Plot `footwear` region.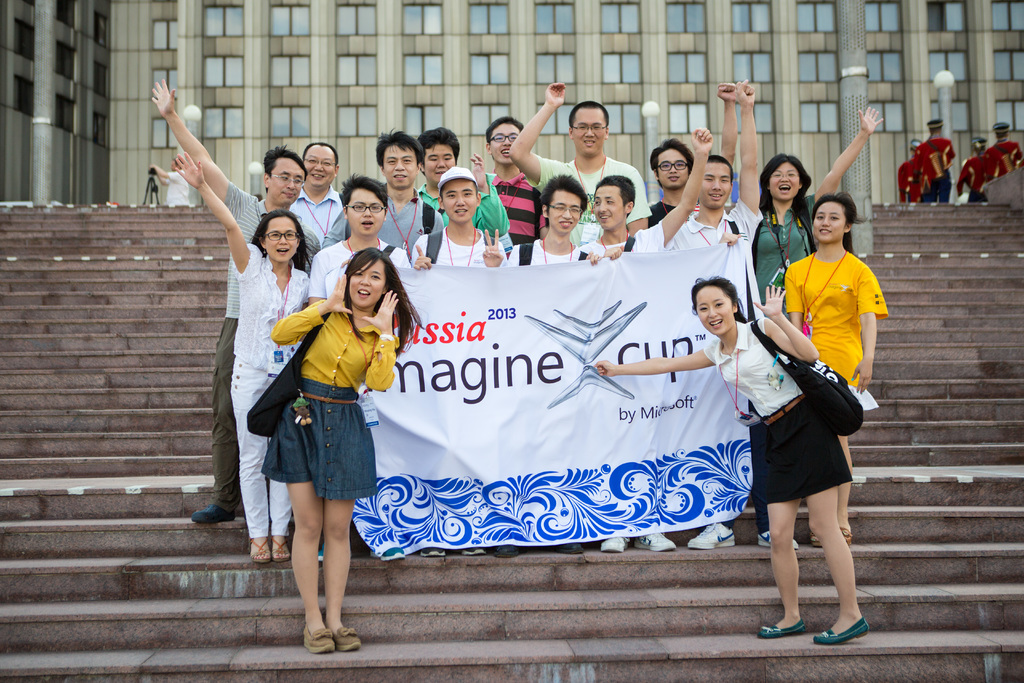
Plotted at 270:533:290:558.
